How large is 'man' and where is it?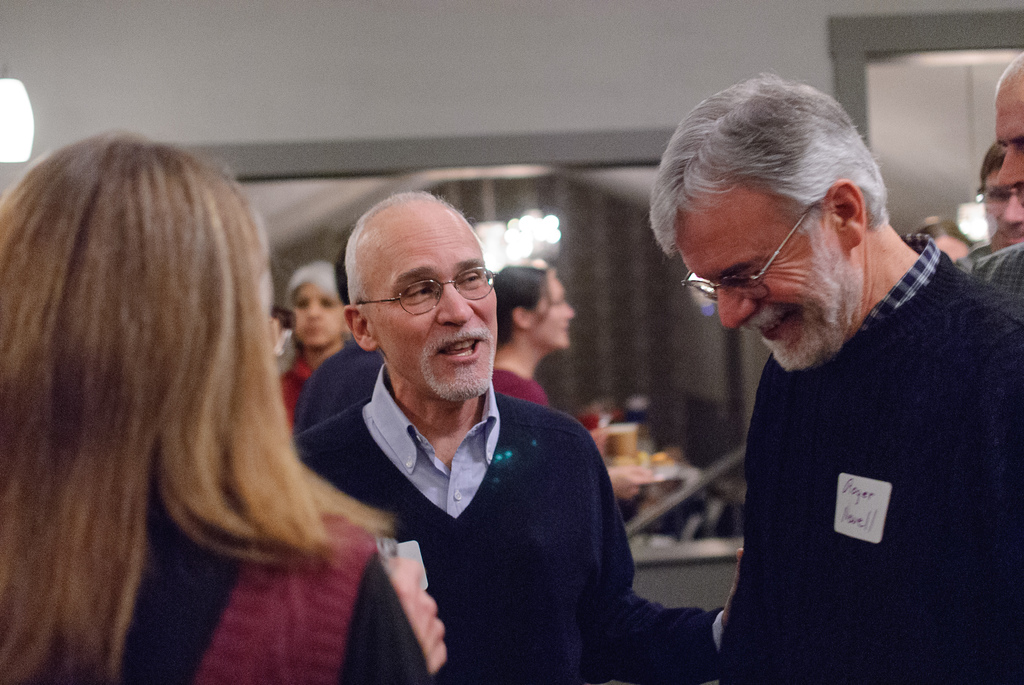
Bounding box: 956, 47, 1023, 310.
